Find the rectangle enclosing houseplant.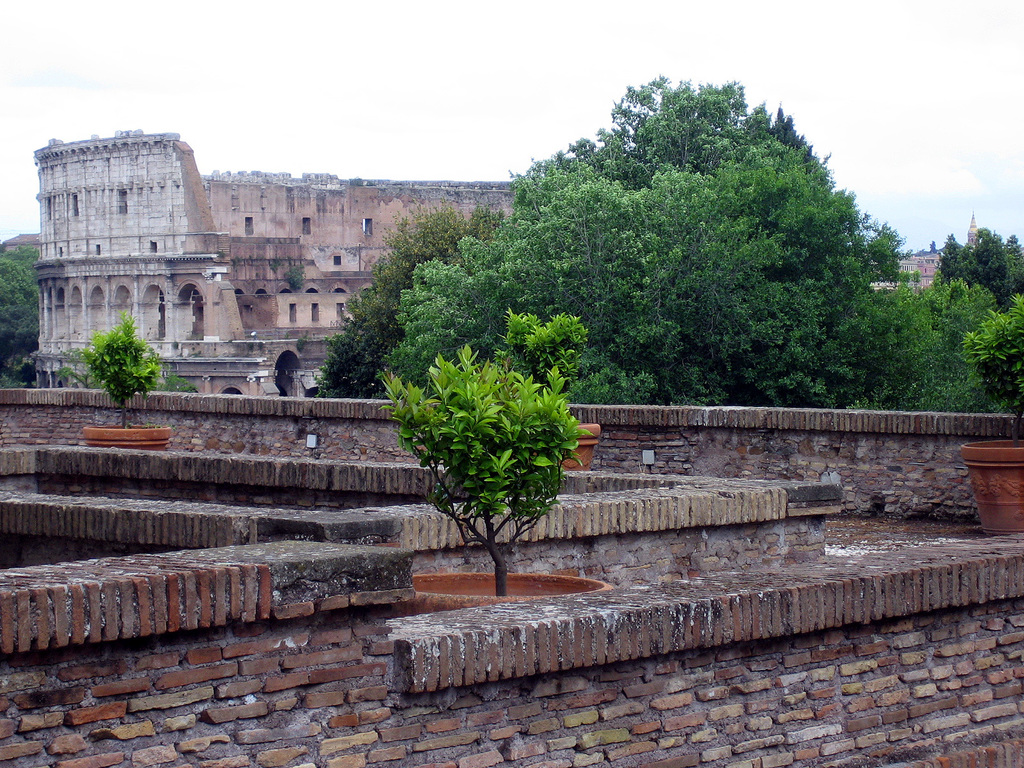
x1=376 y1=344 x2=614 y2=615.
